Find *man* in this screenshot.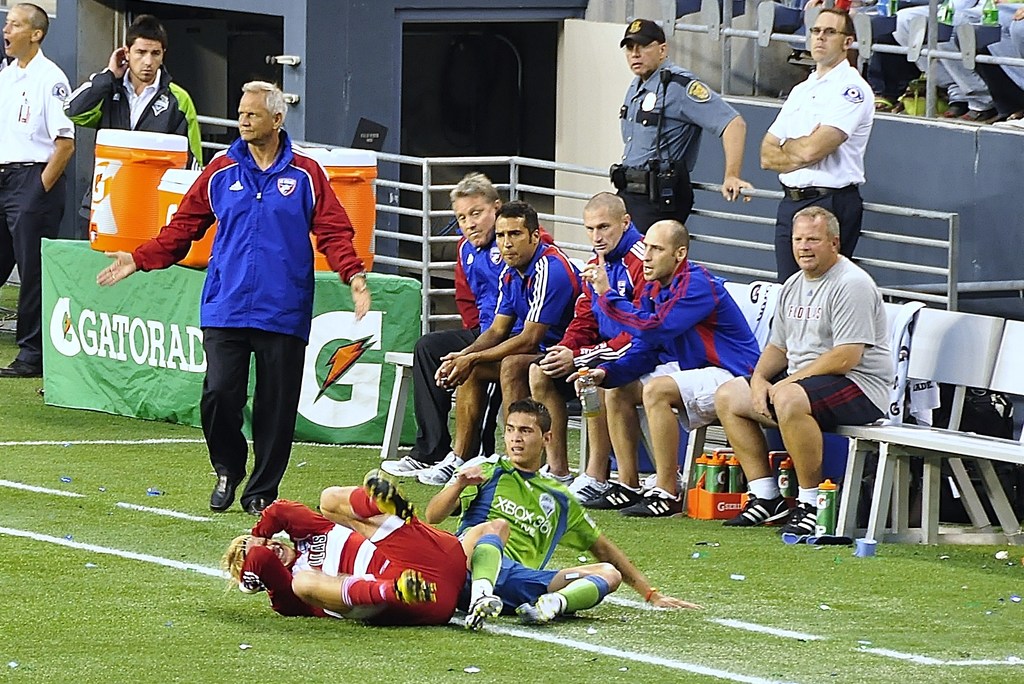
The bounding box for *man* is Rect(748, 183, 907, 531).
